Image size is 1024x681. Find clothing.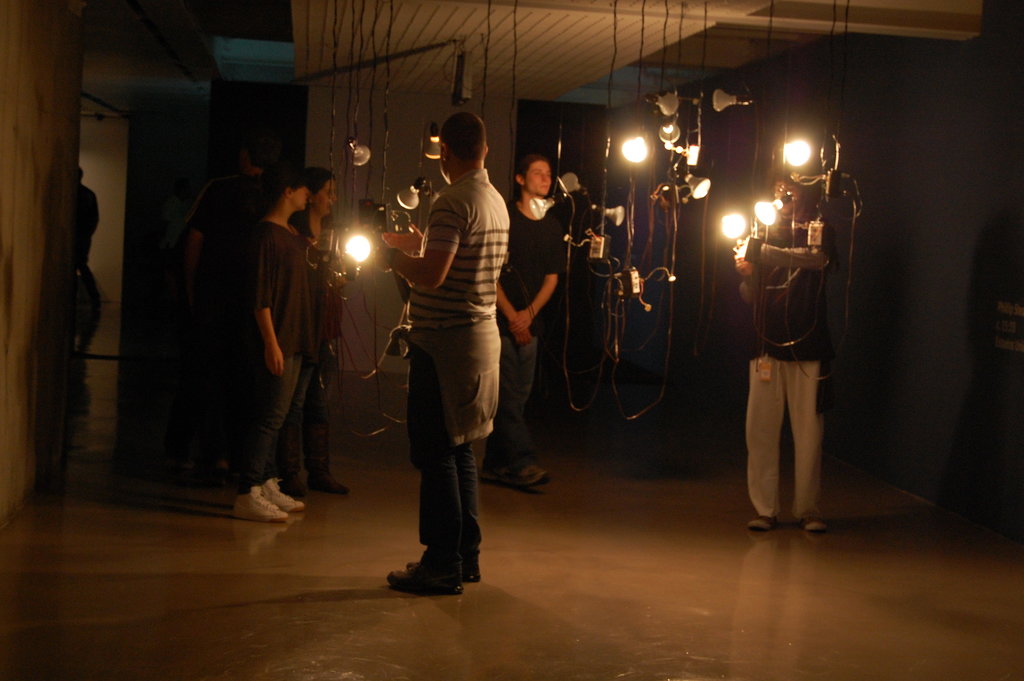
<bbox>497, 198, 568, 477</bbox>.
